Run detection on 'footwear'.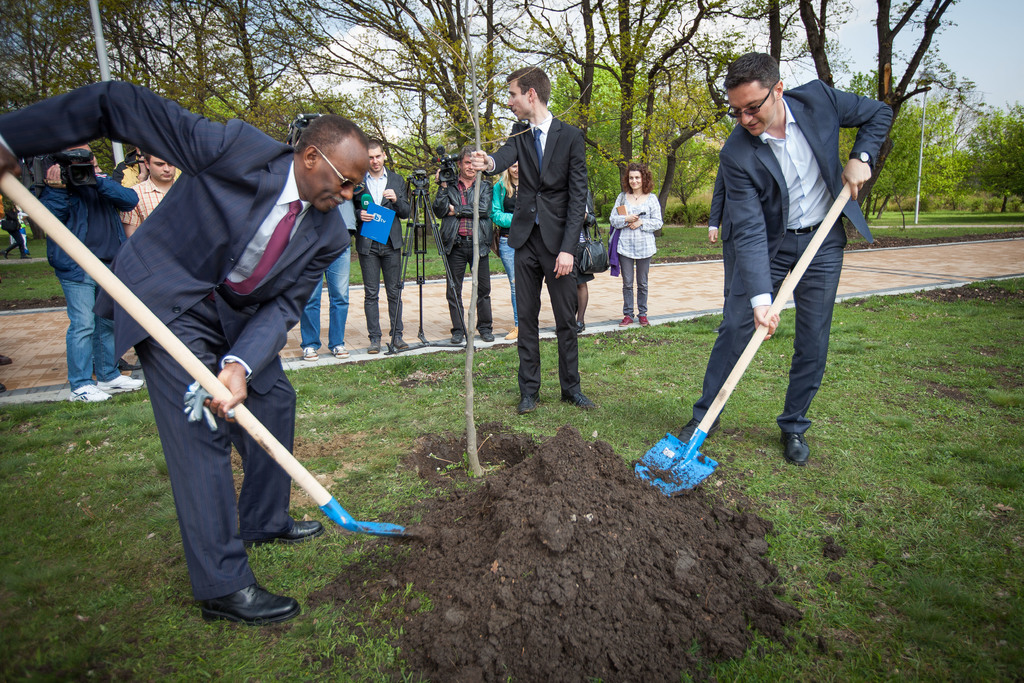
Result: [left=505, top=326, right=521, bottom=342].
